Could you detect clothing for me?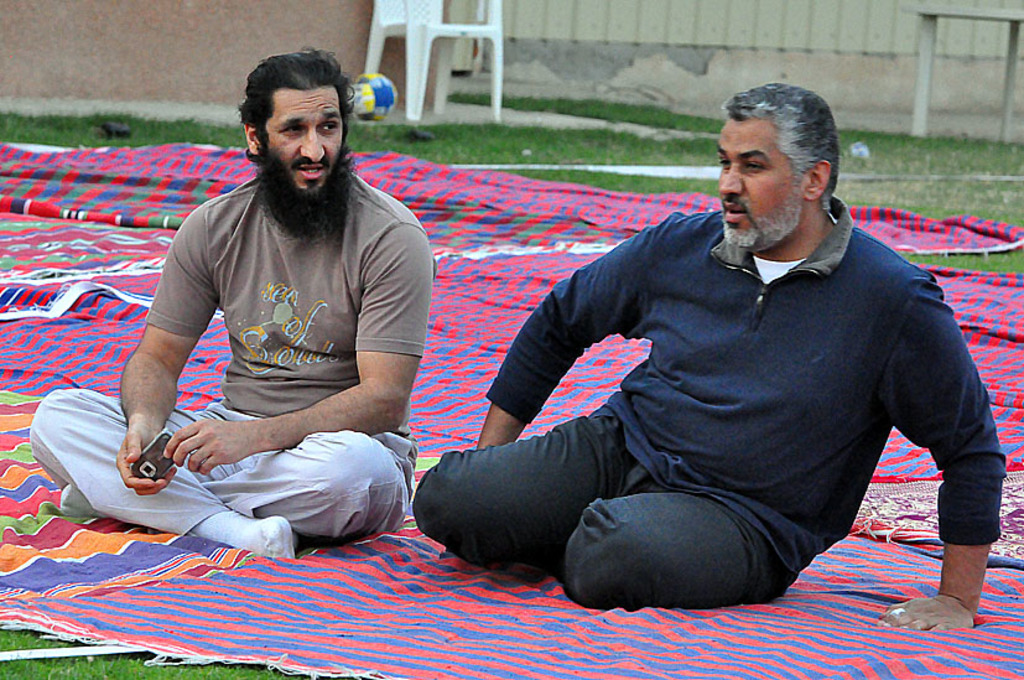
Detection result: detection(396, 194, 1023, 629).
